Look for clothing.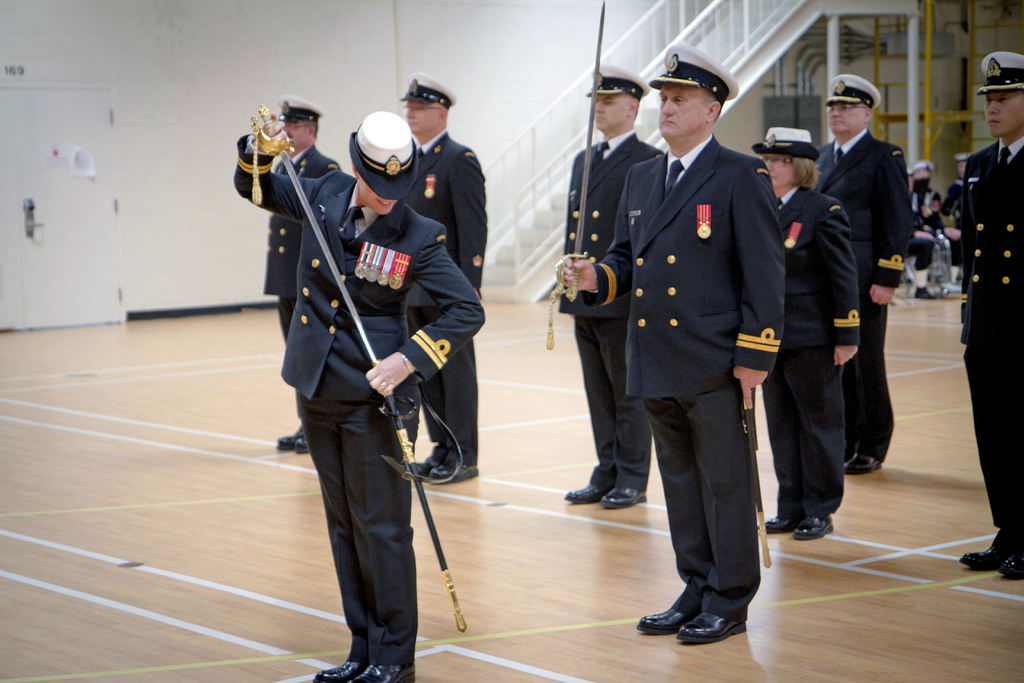
Found: box(959, 129, 1023, 561).
